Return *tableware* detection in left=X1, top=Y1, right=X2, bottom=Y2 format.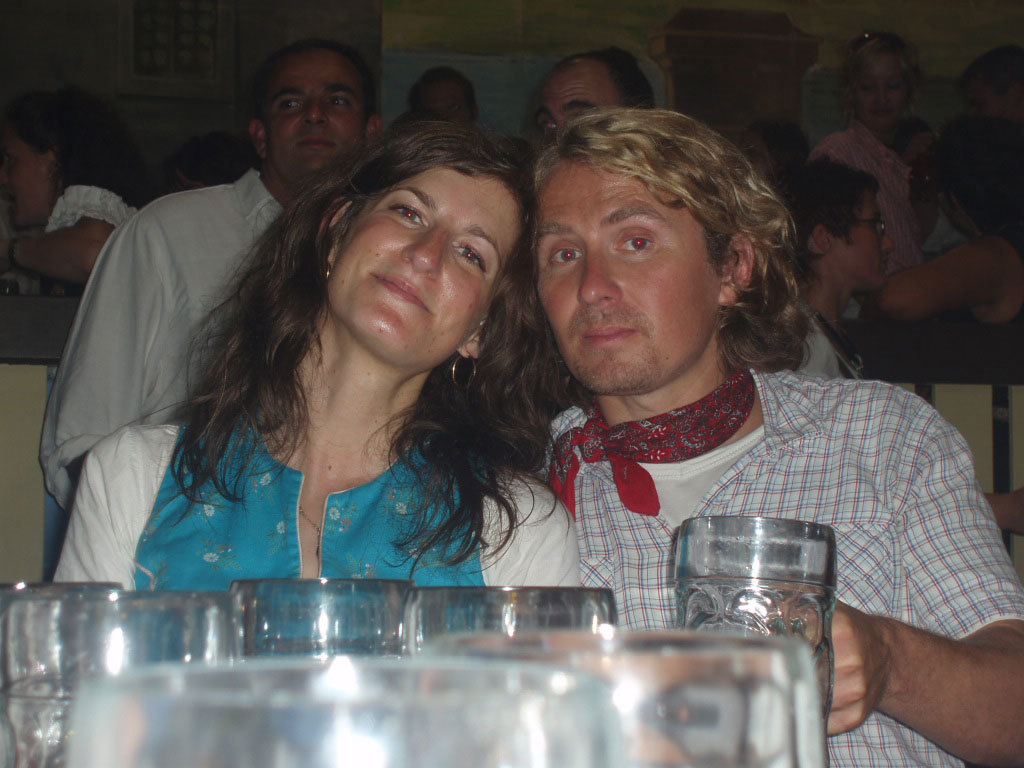
left=673, top=508, right=838, bottom=723.
